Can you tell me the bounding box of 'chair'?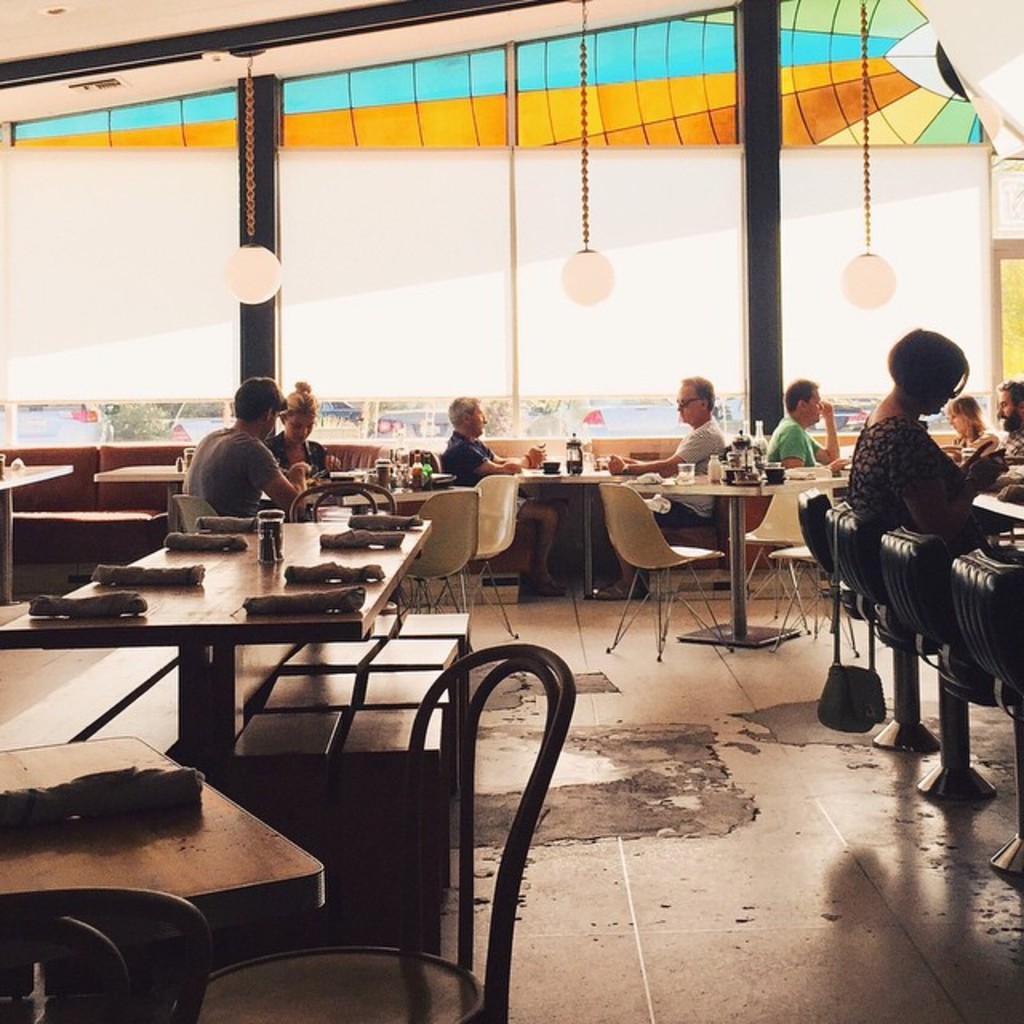
locate(166, 491, 214, 534).
